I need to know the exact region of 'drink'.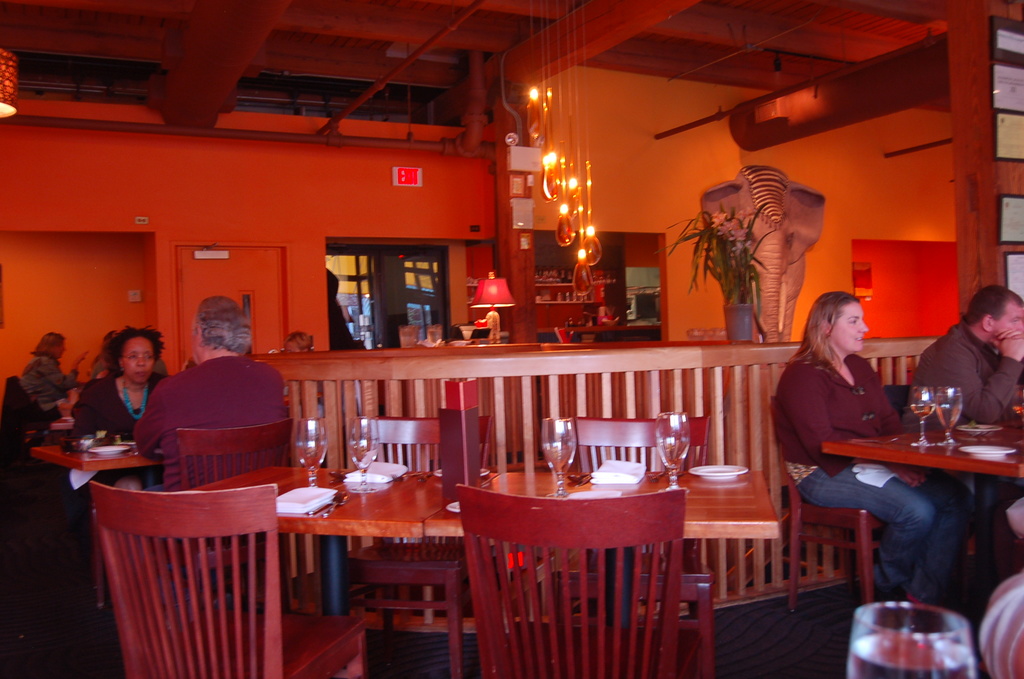
Region: [left=845, top=592, right=987, bottom=678].
